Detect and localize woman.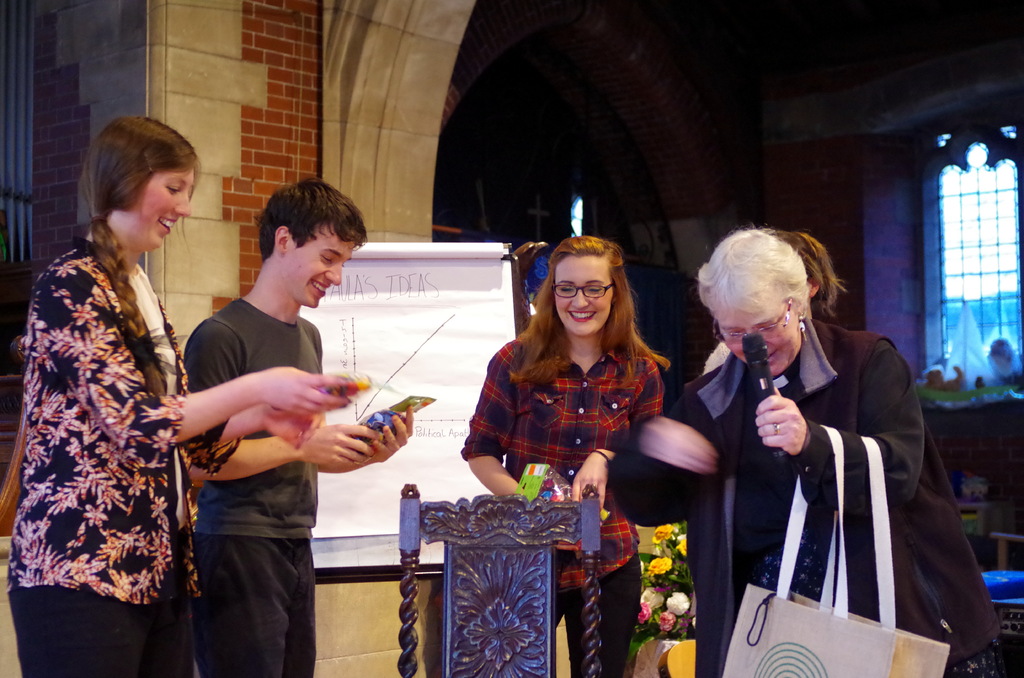
Localized at {"left": 460, "top": 235, "right": 671, "bottom": 677}.
